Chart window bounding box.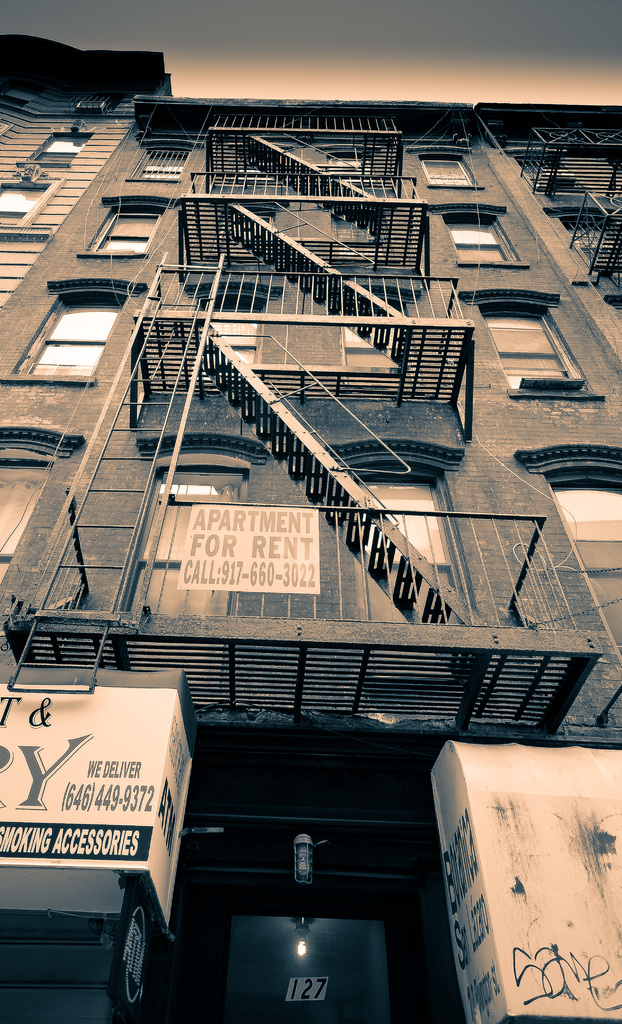
Charted: [457,289,608,399].
